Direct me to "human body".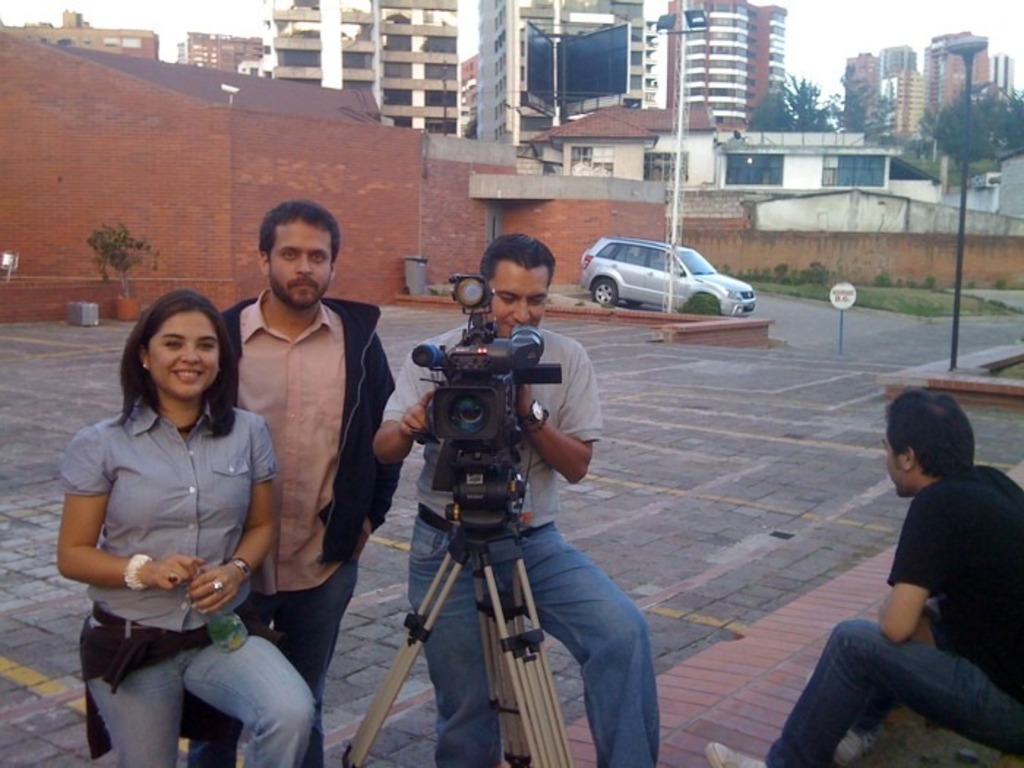
Direction: Rect(209, 197, 410, 762).
